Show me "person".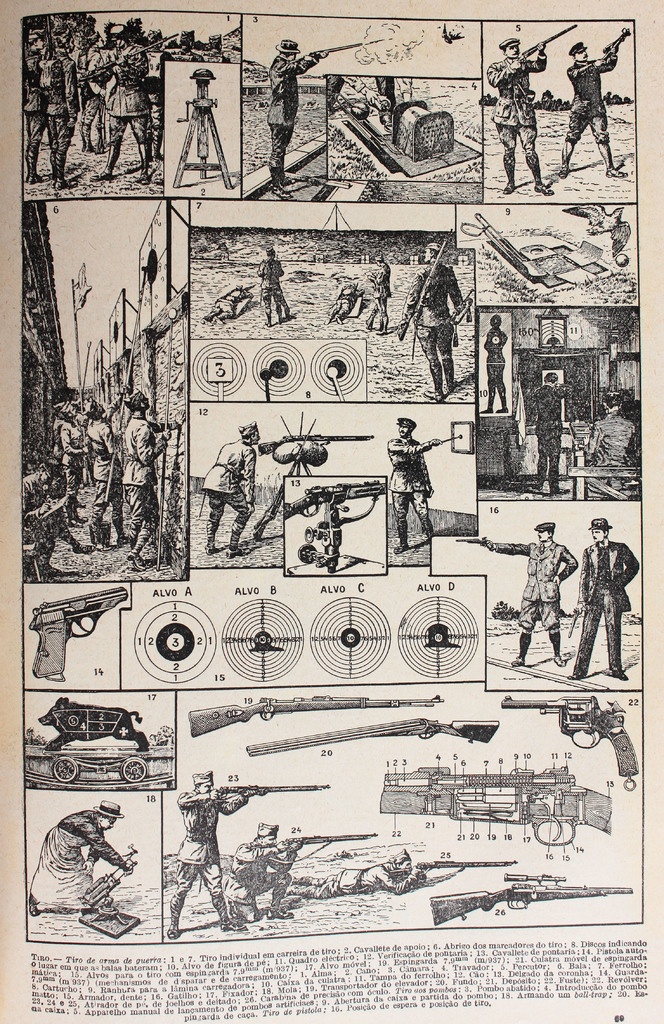
"person" is here: 22 460 80 572.
